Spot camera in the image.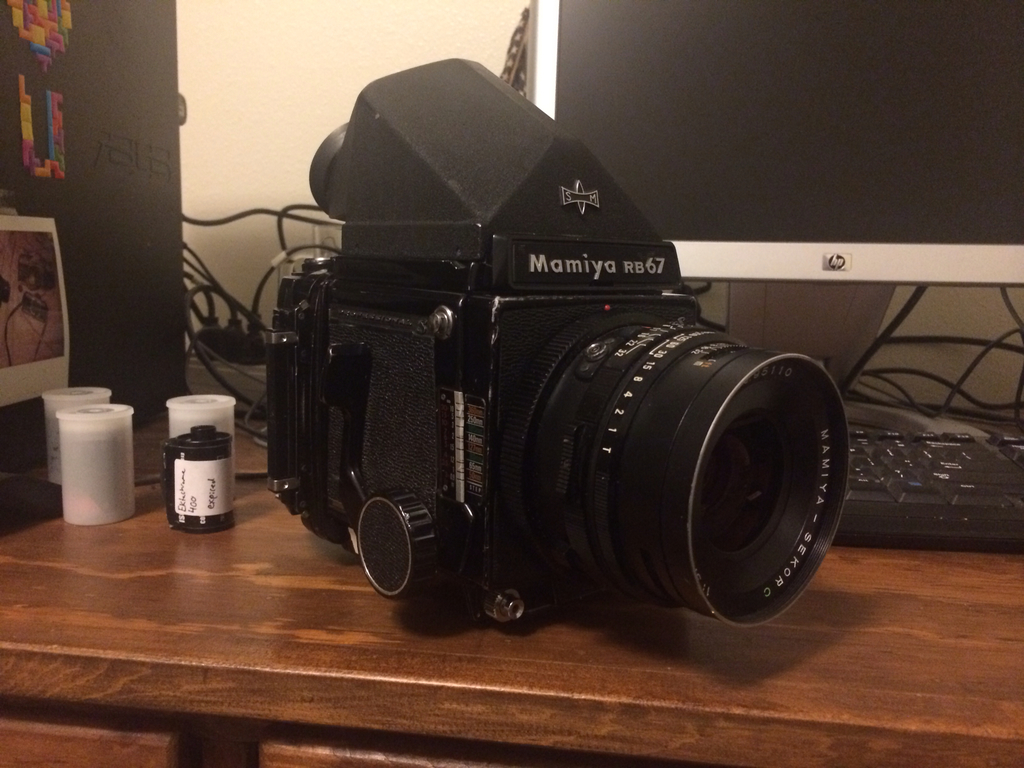
camera found at <box>241,85,806,646</box>.
